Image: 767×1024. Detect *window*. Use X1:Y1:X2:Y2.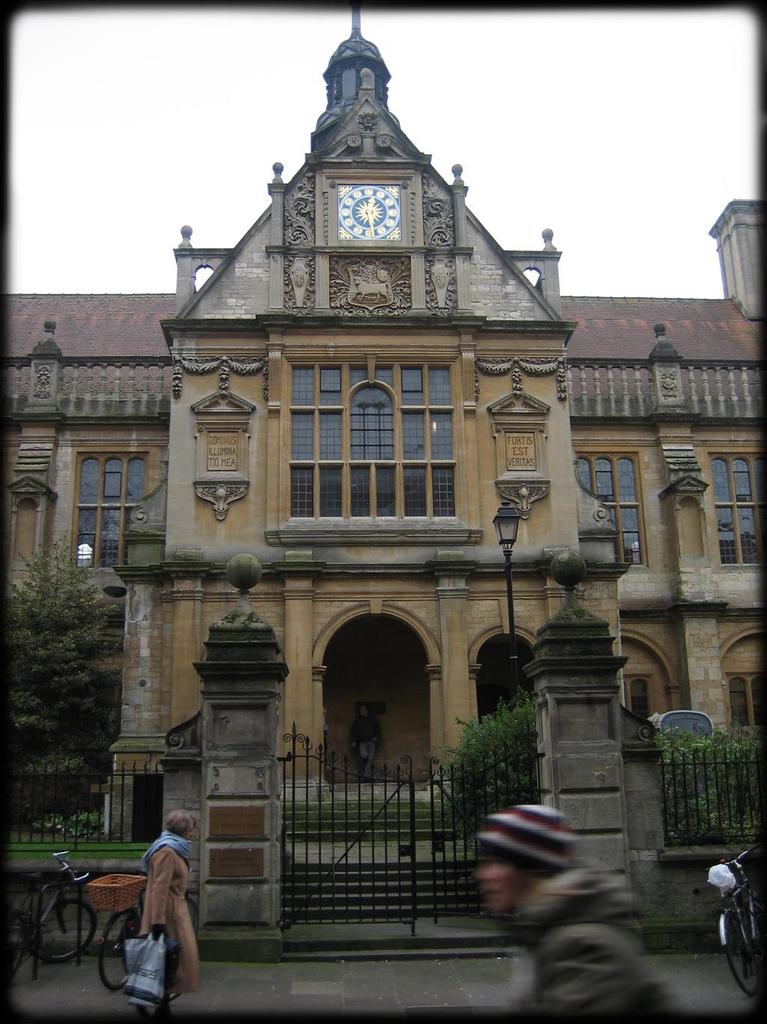
727:677:765:734.
